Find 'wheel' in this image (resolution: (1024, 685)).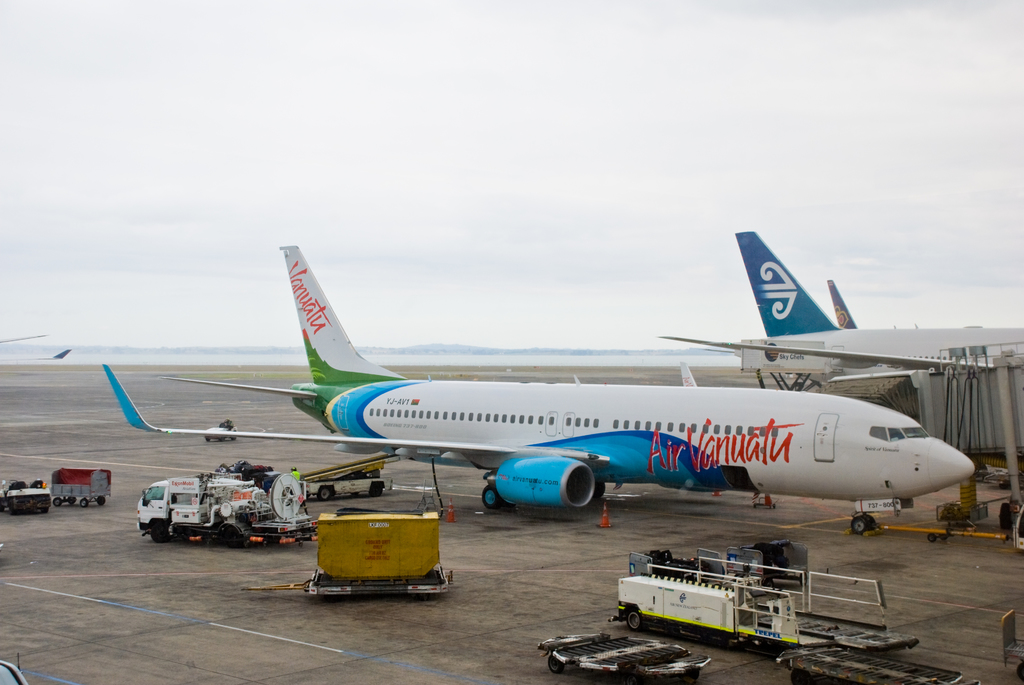
bbox=[791, 665, 815, 684].
